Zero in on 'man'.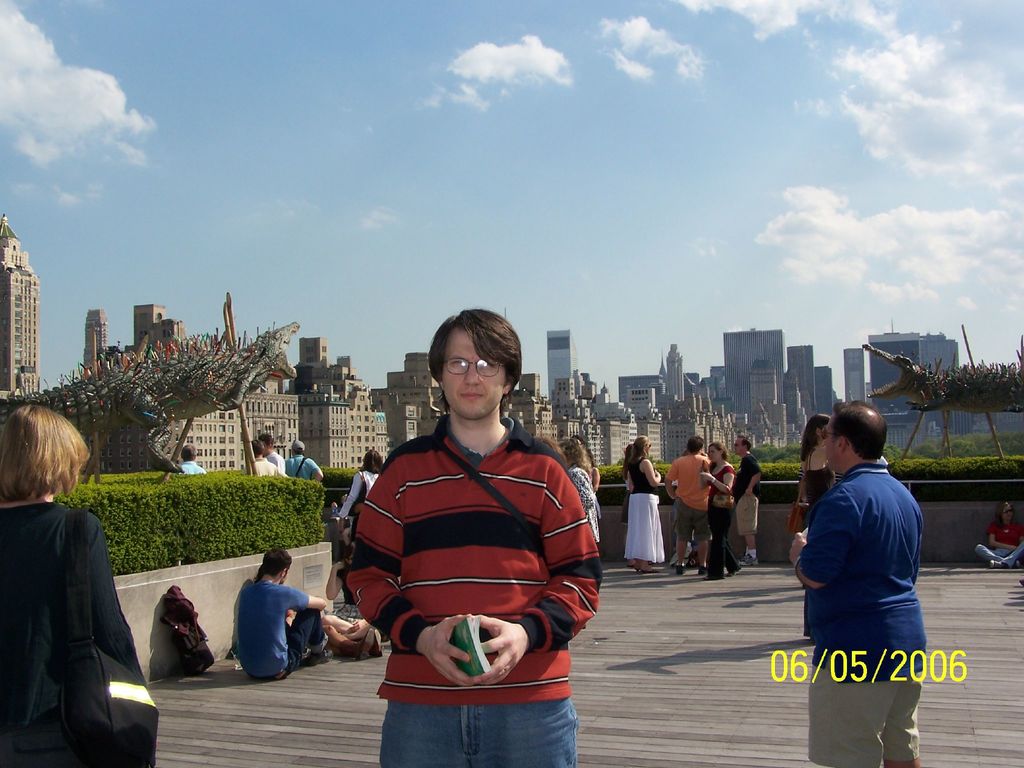
Zeroed in: detection(231, 547, 329, 684).
